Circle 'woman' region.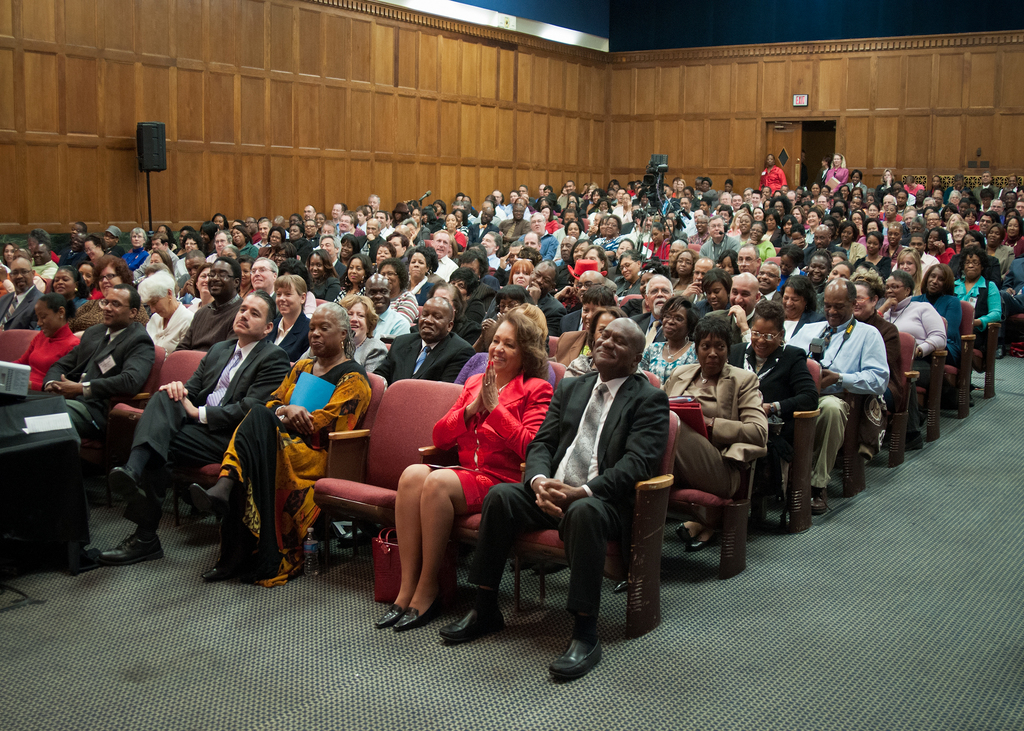
Region: box(287, 223, 314, 270).
